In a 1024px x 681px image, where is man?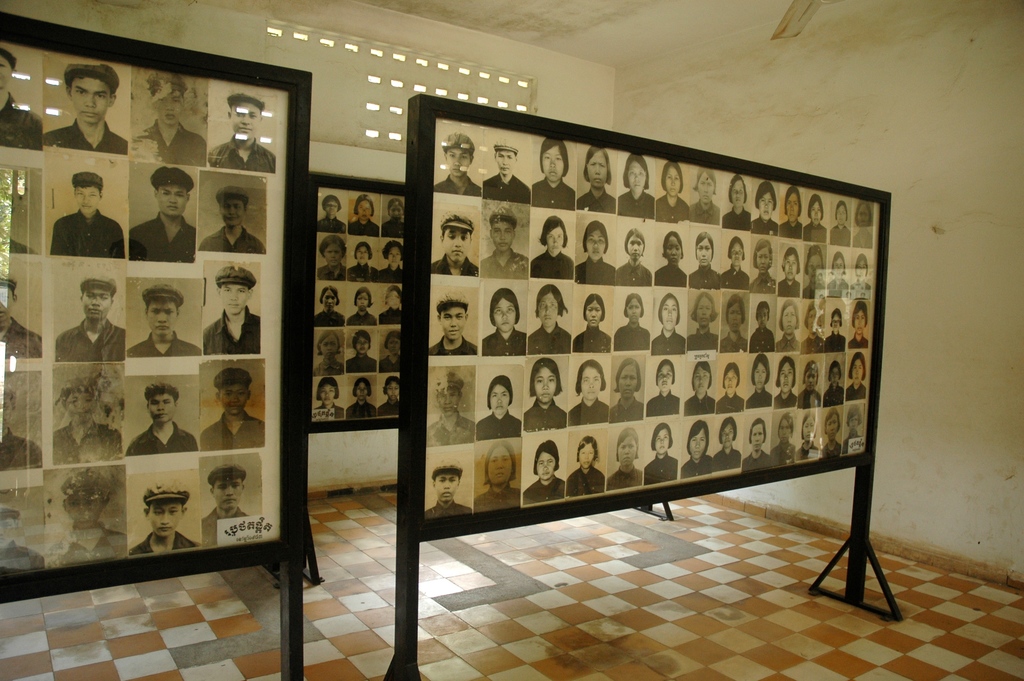
125,382,198,460.
